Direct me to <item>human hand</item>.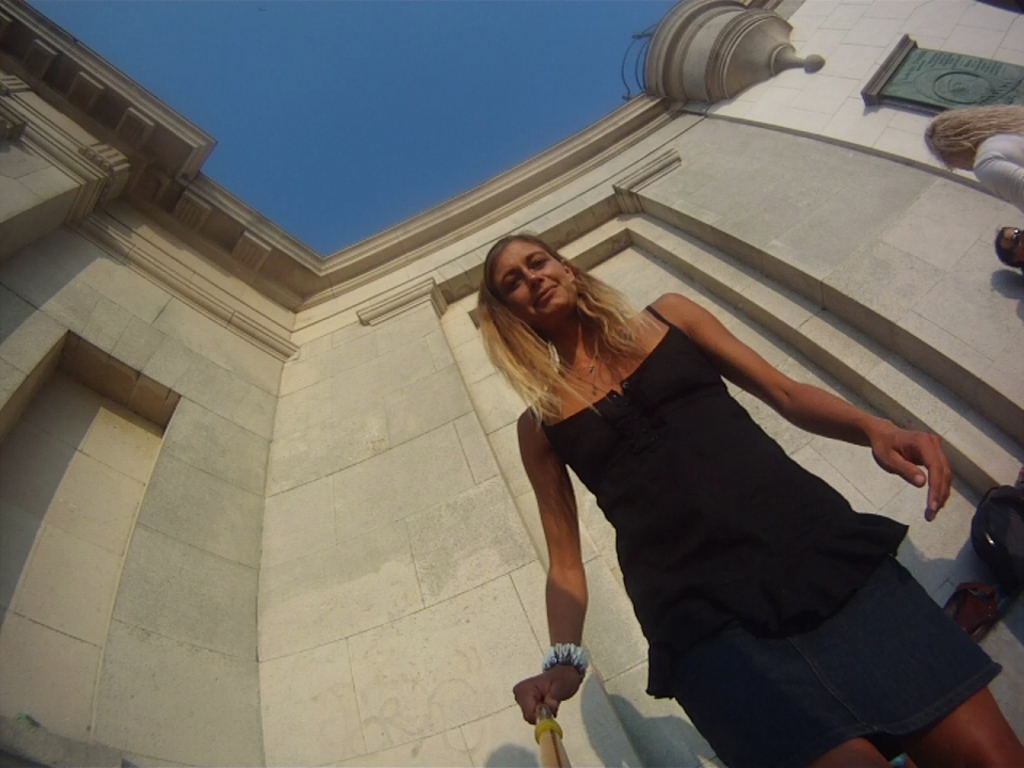
Direction: (x1=513, y1=667, x2=585, y2=725).
